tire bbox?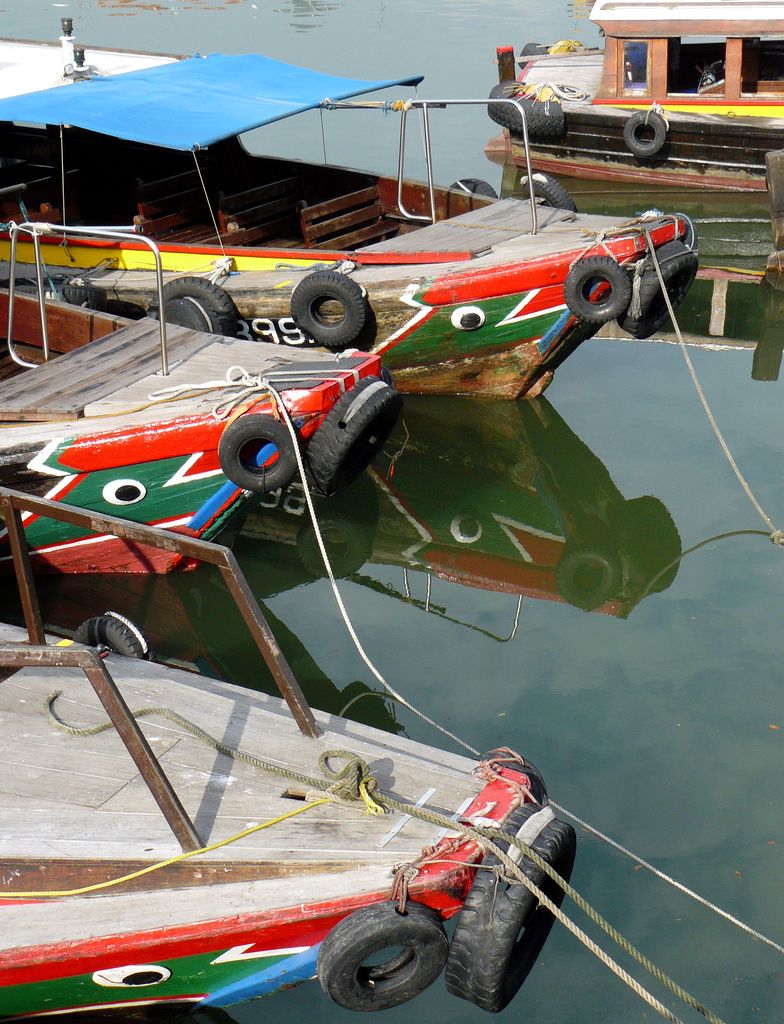
BBox(445, 806, 574, 1014)
